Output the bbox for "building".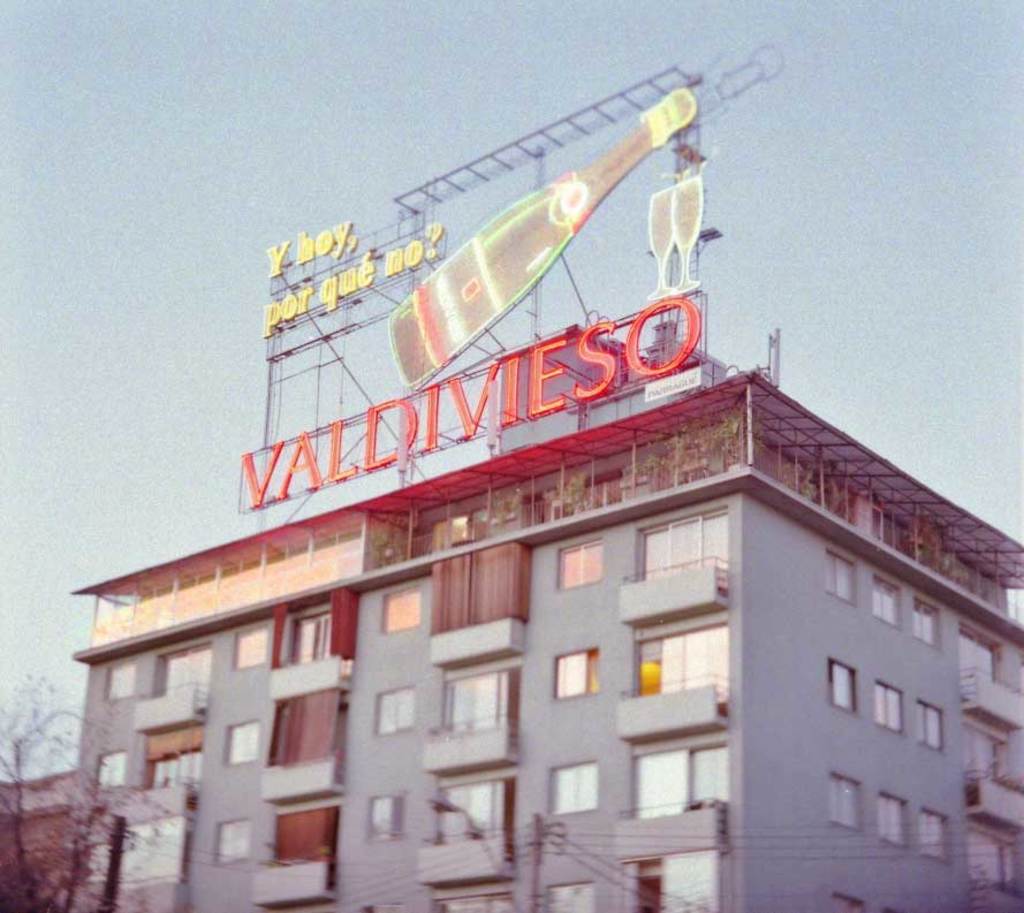
<bbox>0, 768, 71, 912</bbox>.
